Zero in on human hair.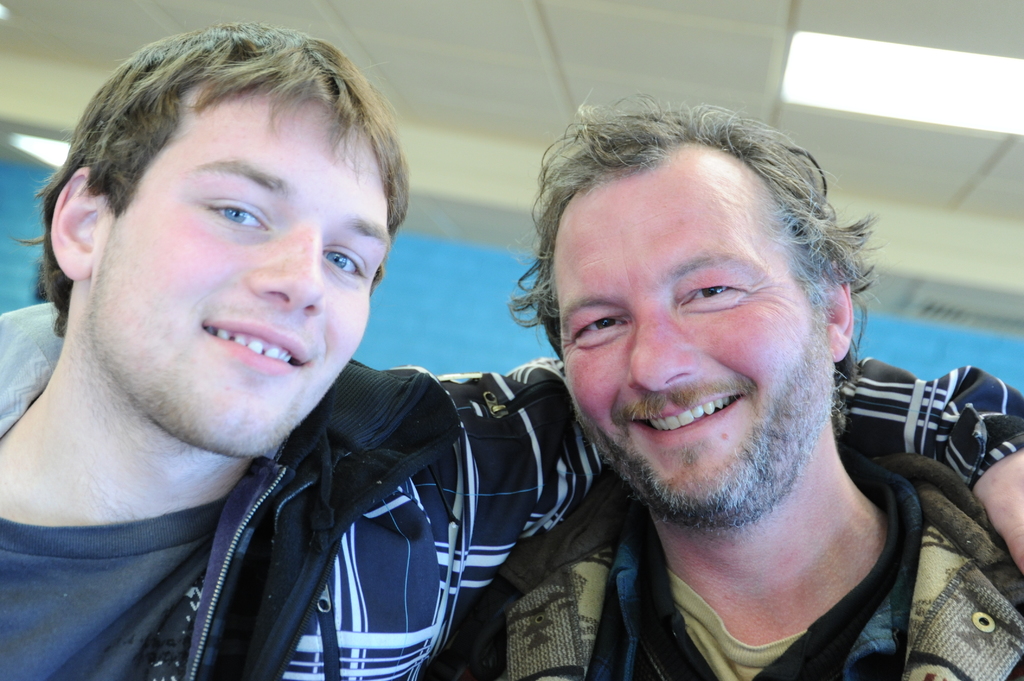
Zeroed in: BBox(12, 15, 413, 345).
